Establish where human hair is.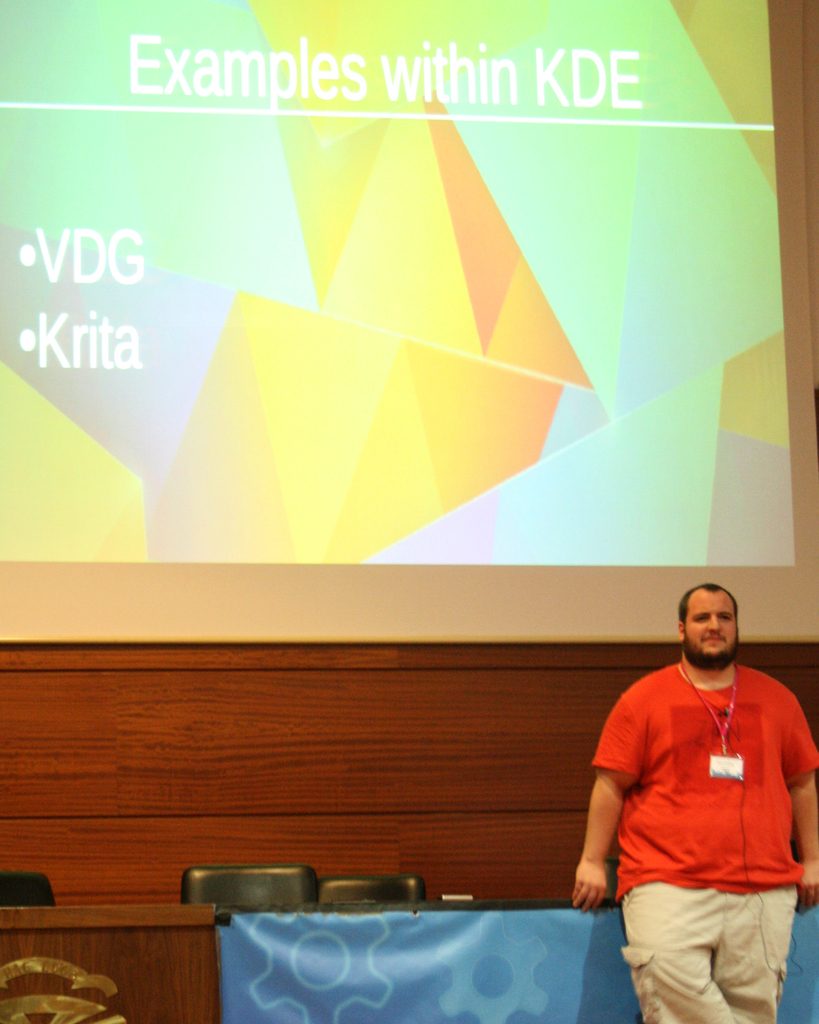
Established at BBox(674, 584, 740, 621).
